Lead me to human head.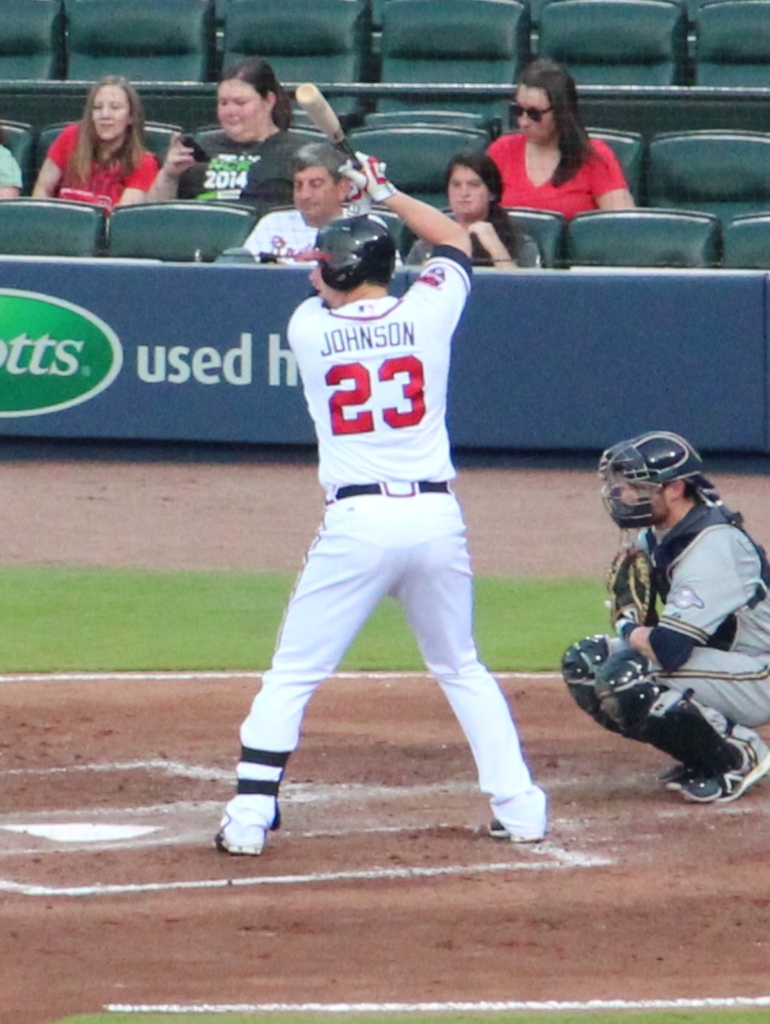
Lead to select_region(290, 139, 348, 224).
